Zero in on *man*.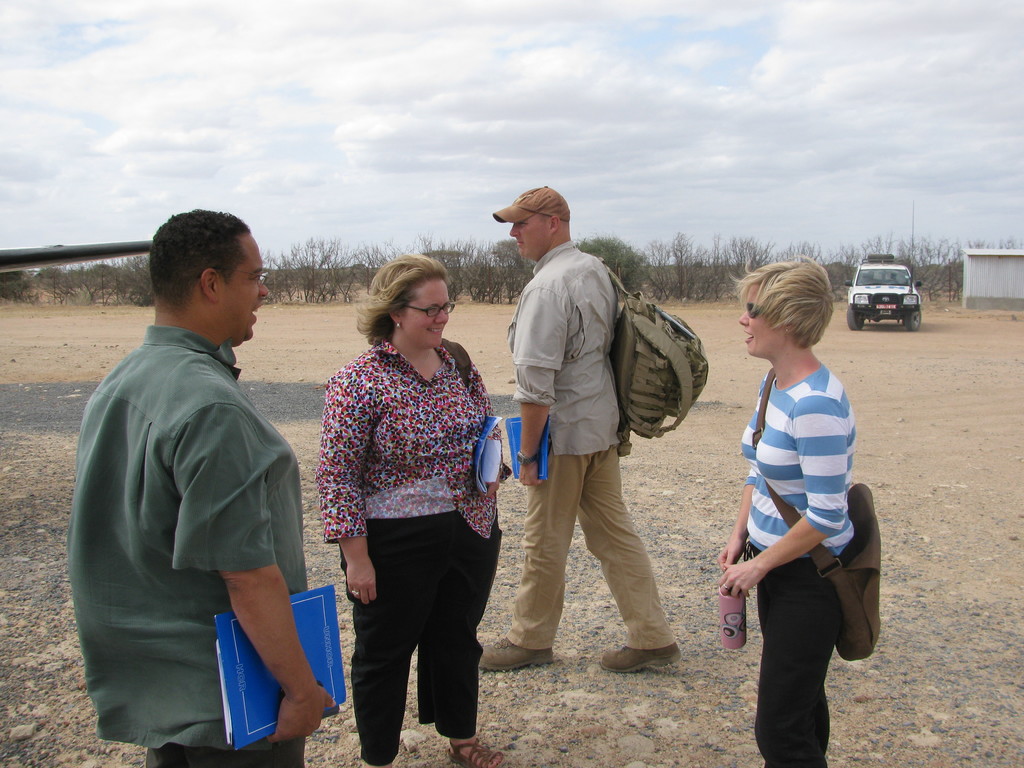
Zeroed in: <box>472,177,687,678</box>.
